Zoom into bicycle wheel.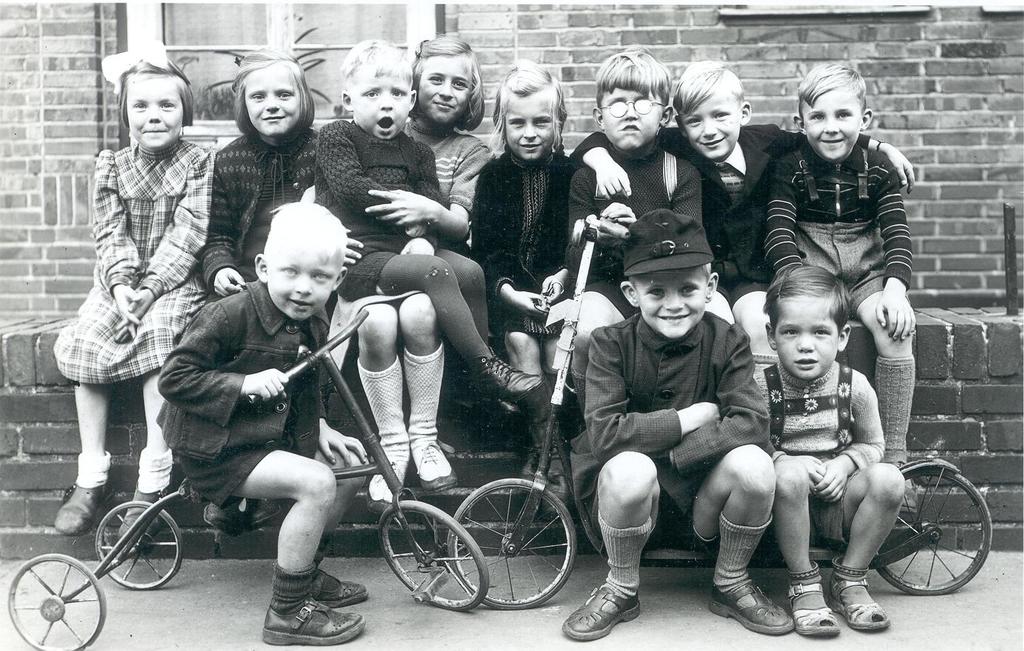
Zoom target: x1=447, y1=475, x2=576, y2=610.
